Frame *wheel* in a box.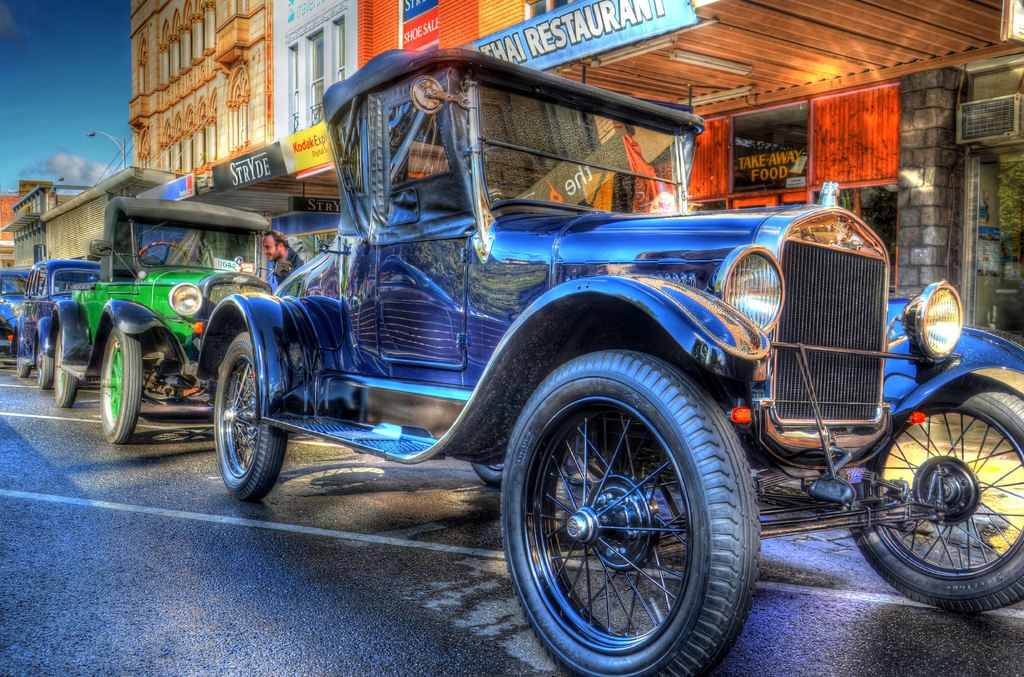
36, 347, 54, 390.
